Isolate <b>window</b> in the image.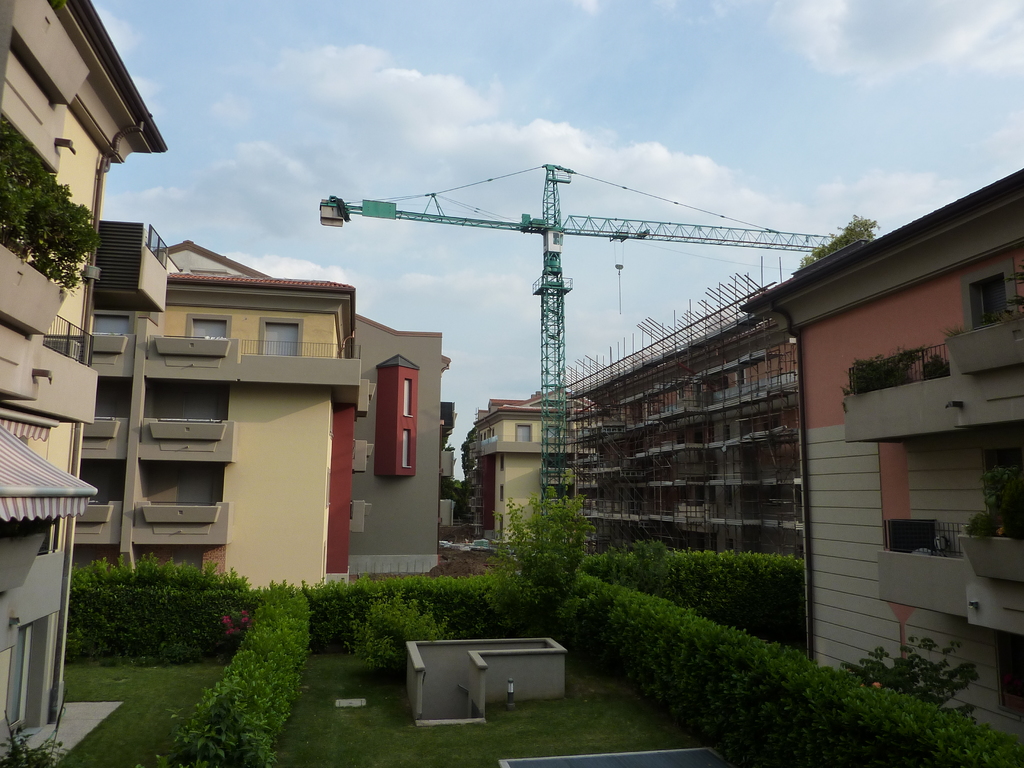
Isolated region: bbox=[403, 377, 411, 417].
